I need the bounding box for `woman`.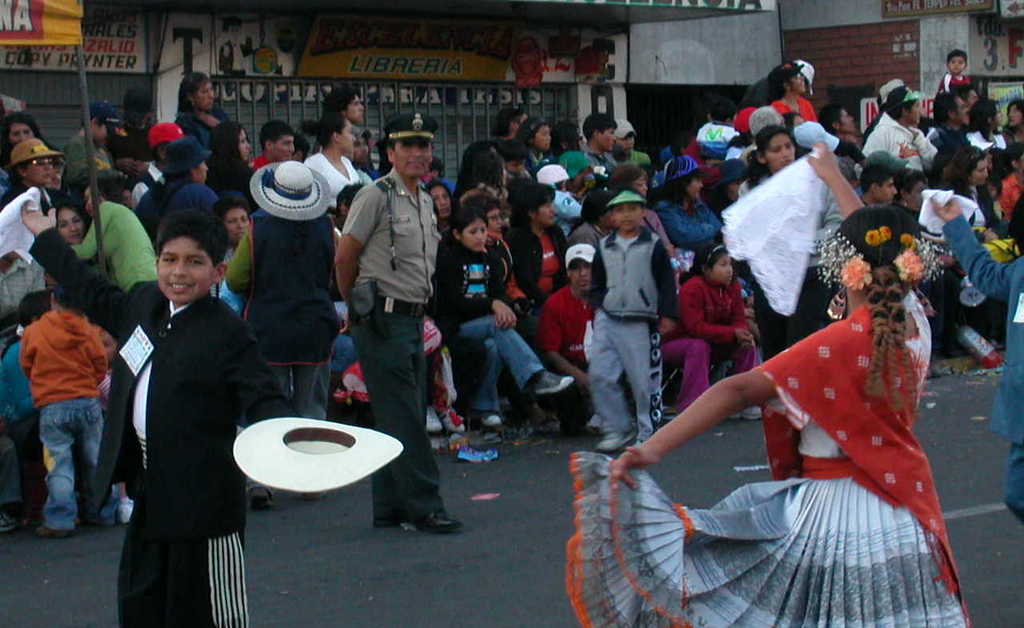
Here it is: 0:135:75:213.
